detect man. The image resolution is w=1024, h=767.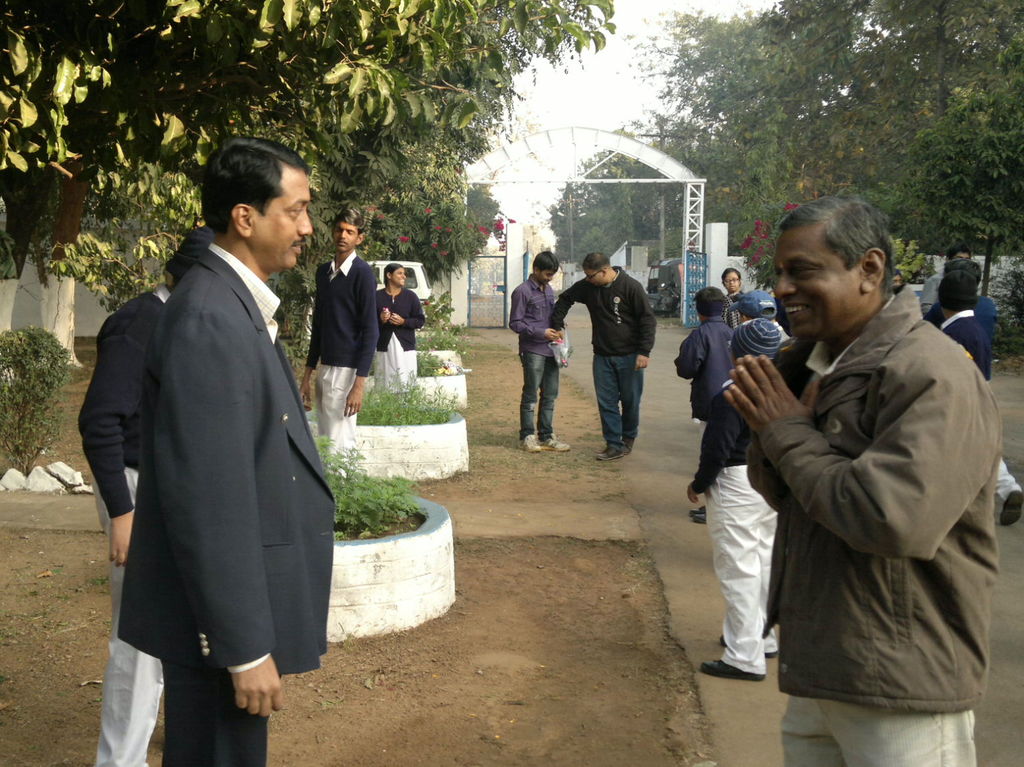
120 131 334 766.
